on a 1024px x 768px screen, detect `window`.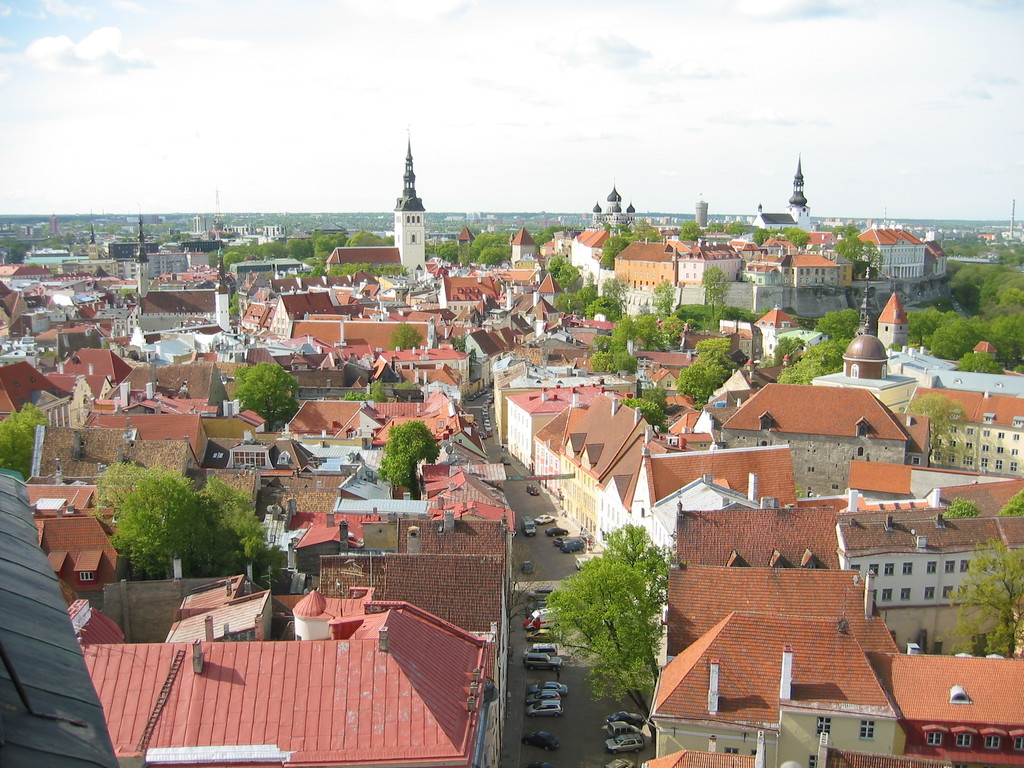
<bbox>922, 724, 948, 746</bbox>.
